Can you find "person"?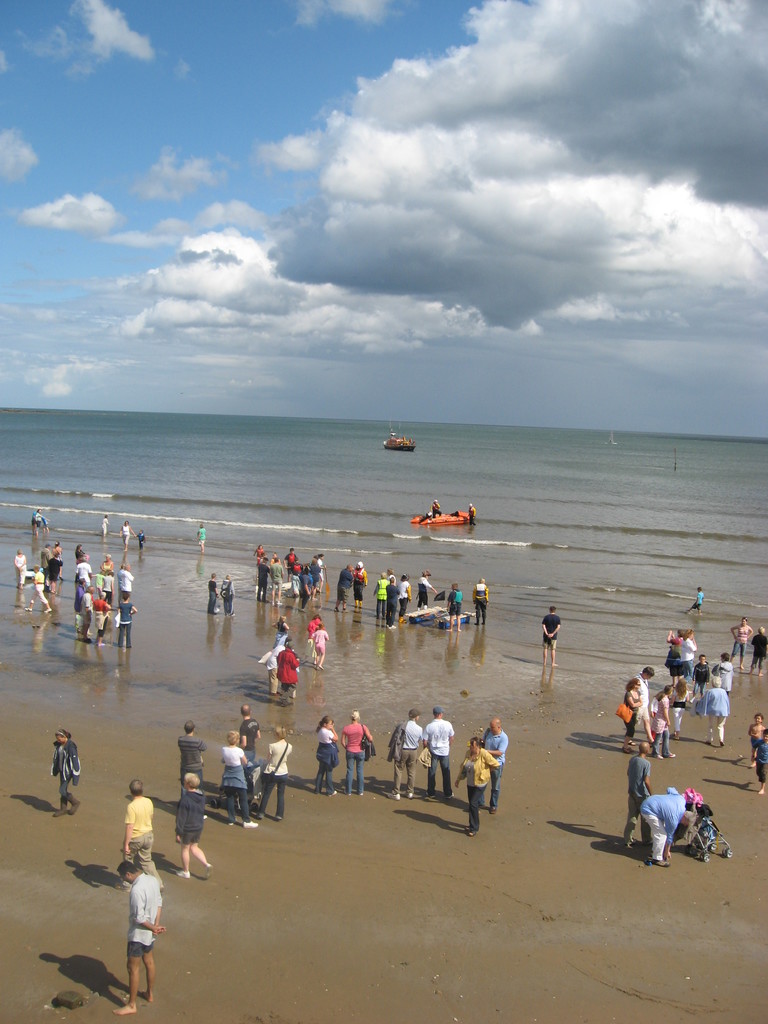
Yes, bounding box: (392,701,429,799).
